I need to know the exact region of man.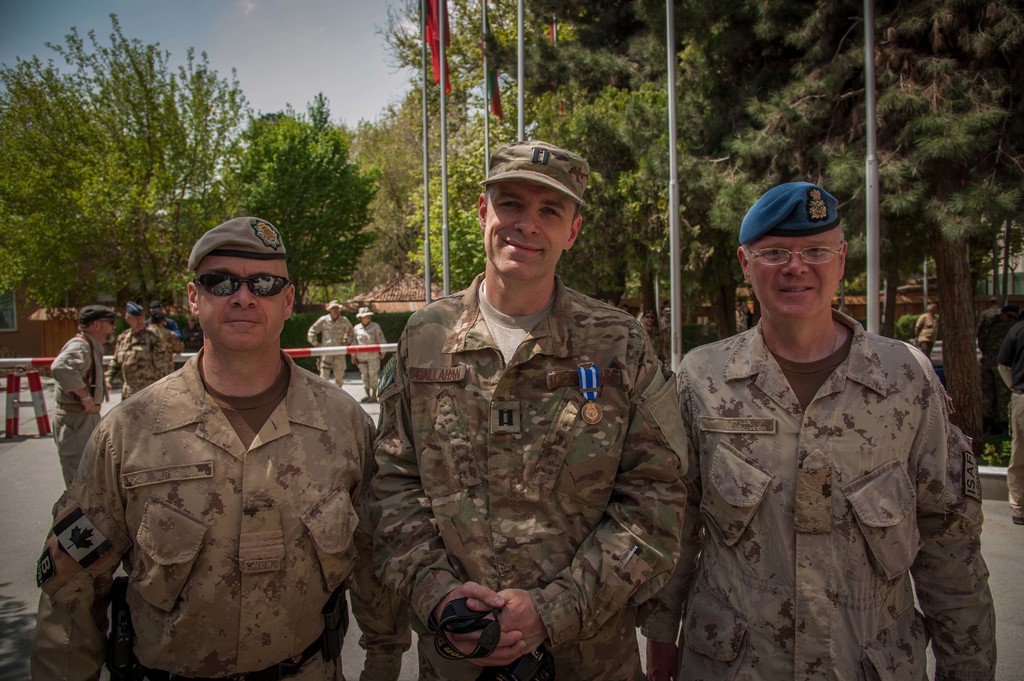
Region: [147,298,181,339].
